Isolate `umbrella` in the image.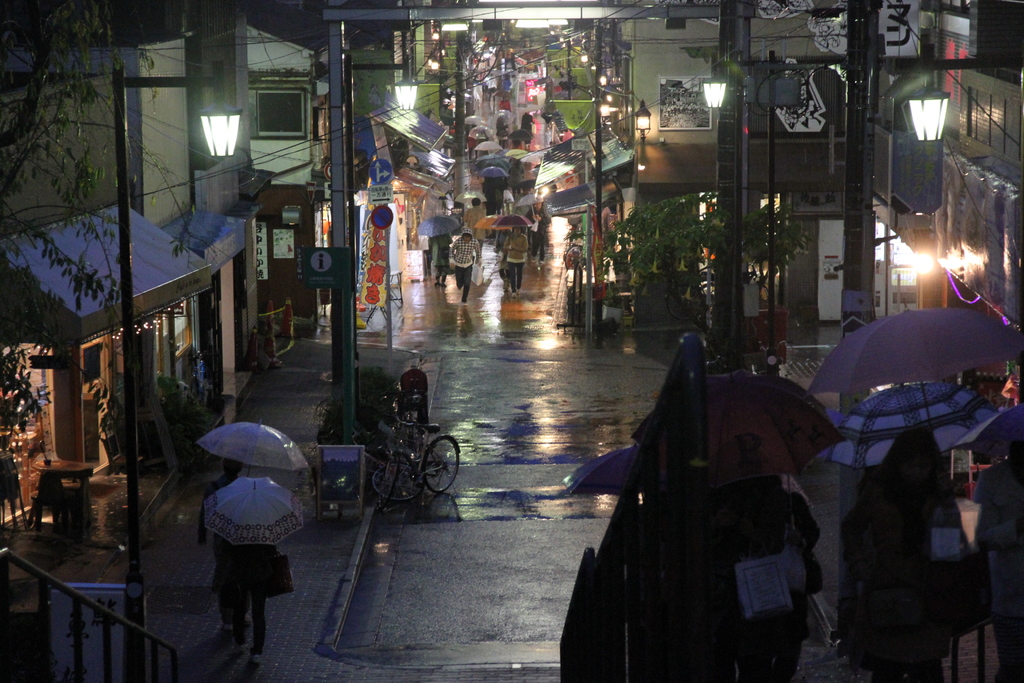
Isolated region: {"left": 473, "top": 213, "right": 505, "bottom": 229}.
